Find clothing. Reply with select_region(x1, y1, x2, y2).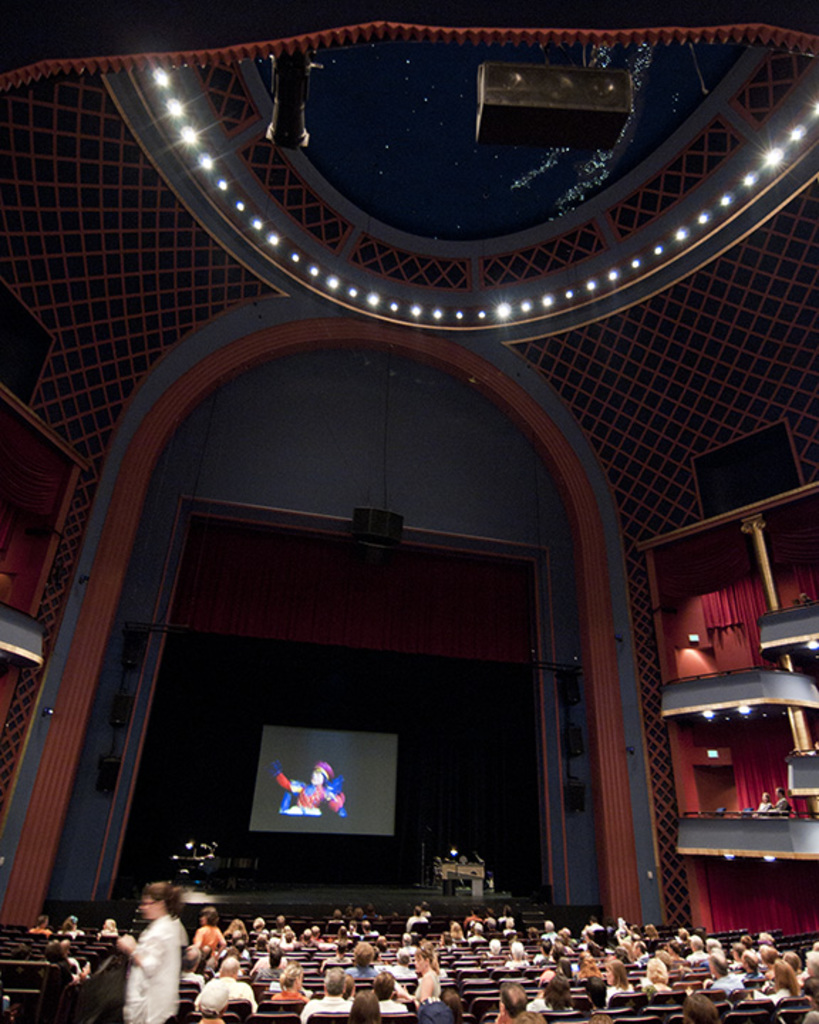
select_region(127, 910, 181, 1023).
